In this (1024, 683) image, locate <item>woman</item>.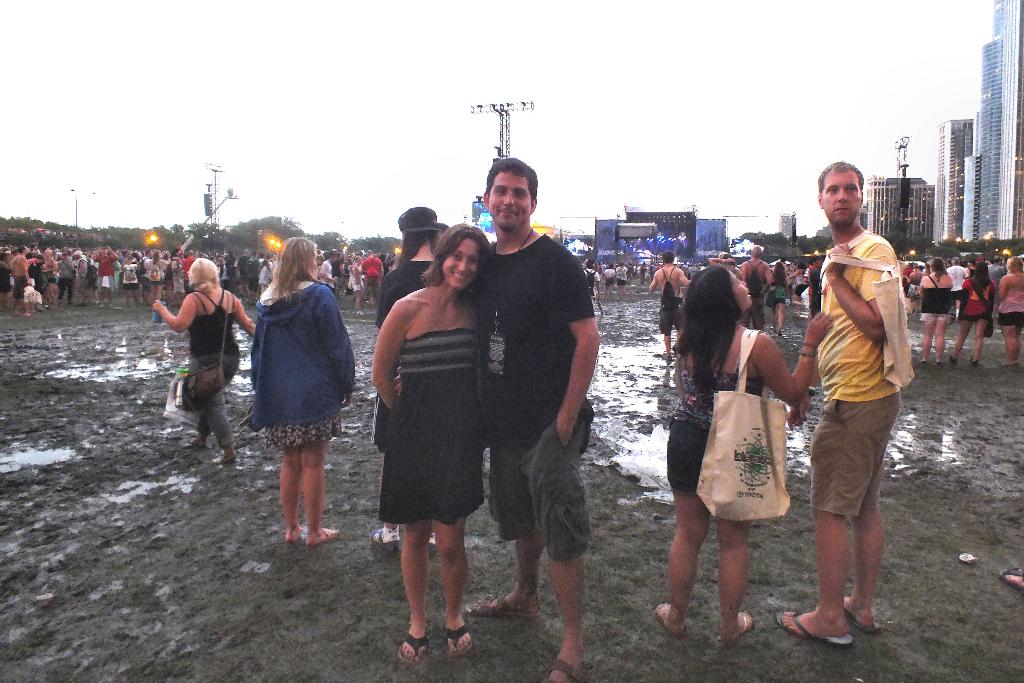
Bounding box: [x1=913, y1=256, x2=950, y2=374].
